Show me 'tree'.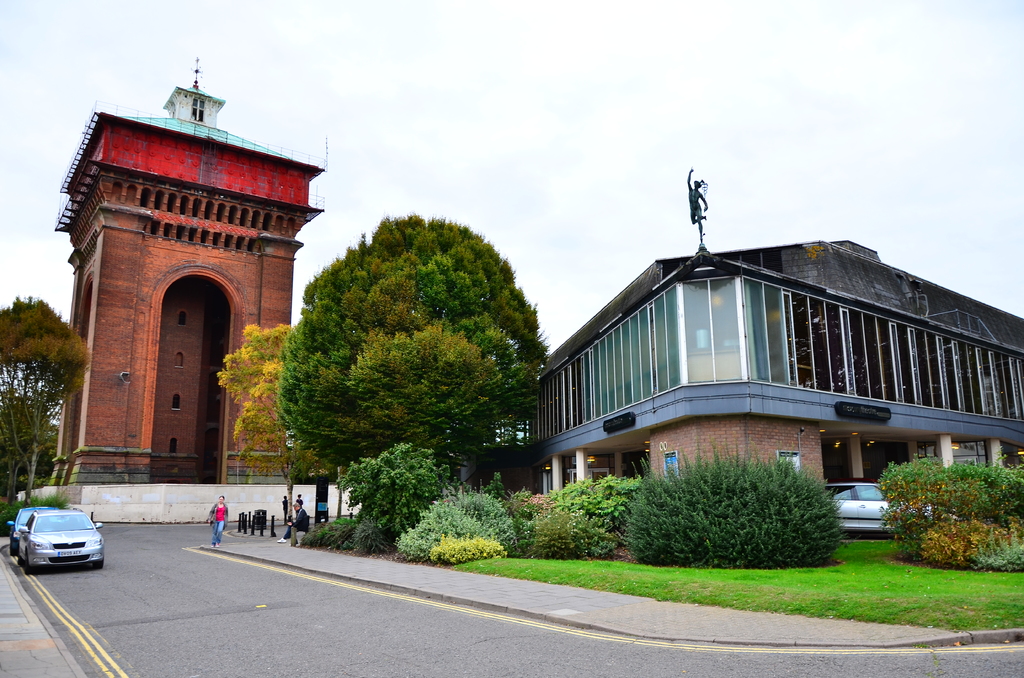
'tree' is here: left=0, top=275, right=82, bottom=475.
